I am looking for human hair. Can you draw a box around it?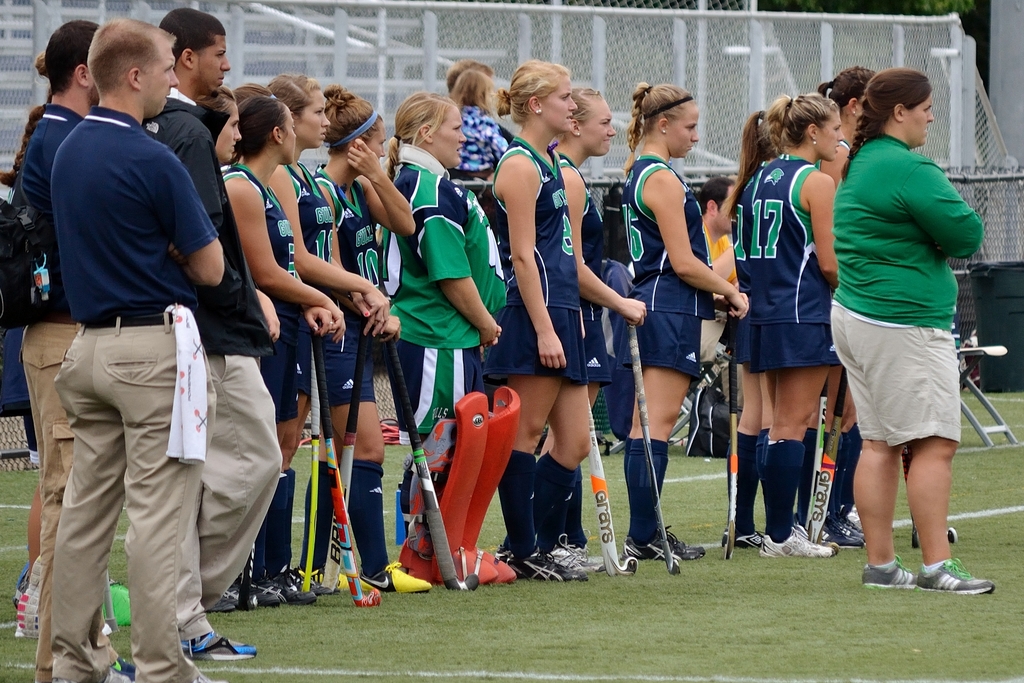
Sure, the bounding box is box(230, 84, 270, 104).
